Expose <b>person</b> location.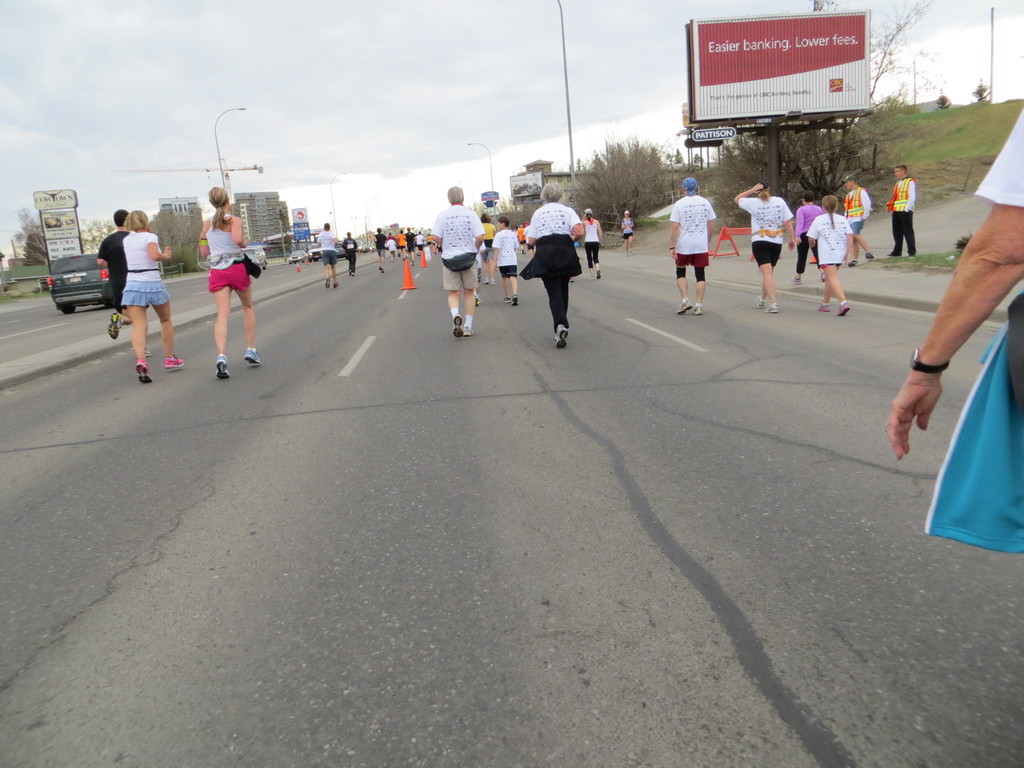
Exposed at (414,229,426,254).
